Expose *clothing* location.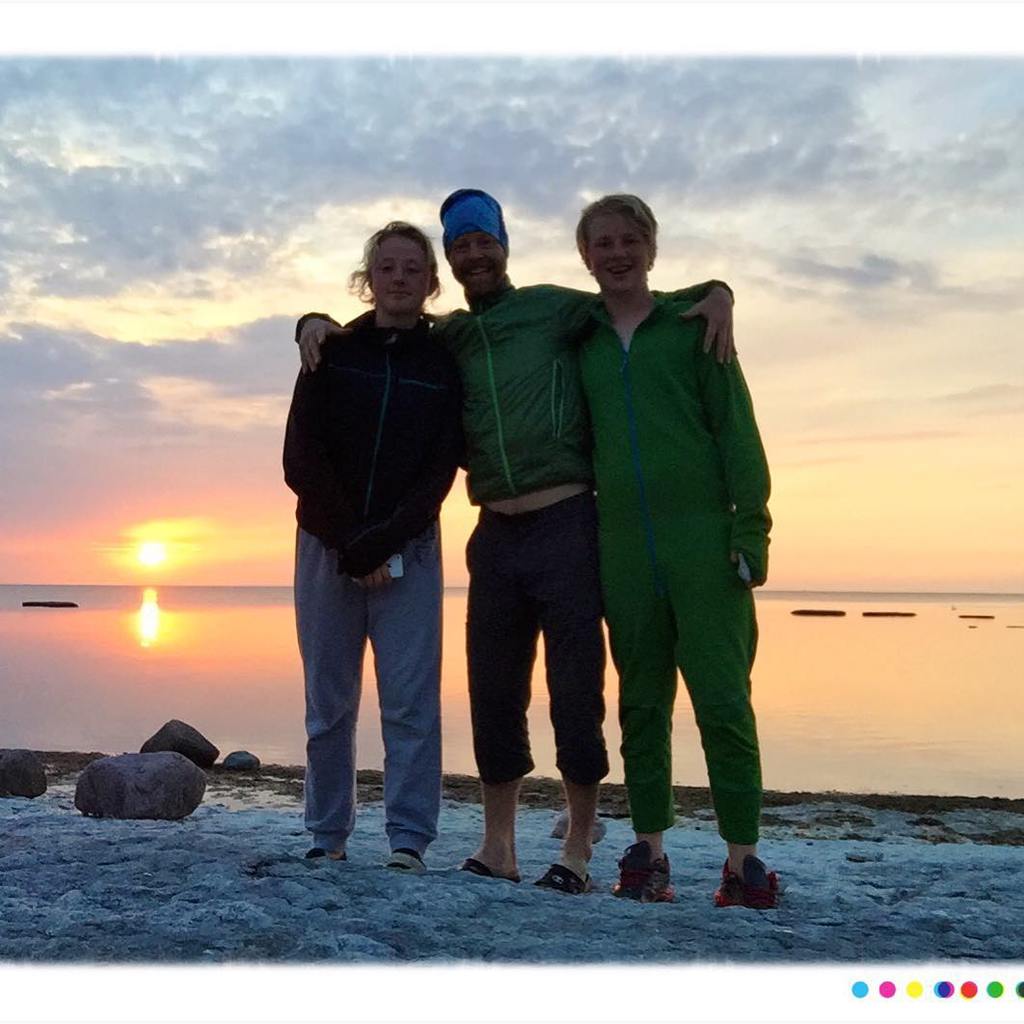
Exposed at {"x1": 567, "y1": 317, "x2": 778, "y2": 845}.
